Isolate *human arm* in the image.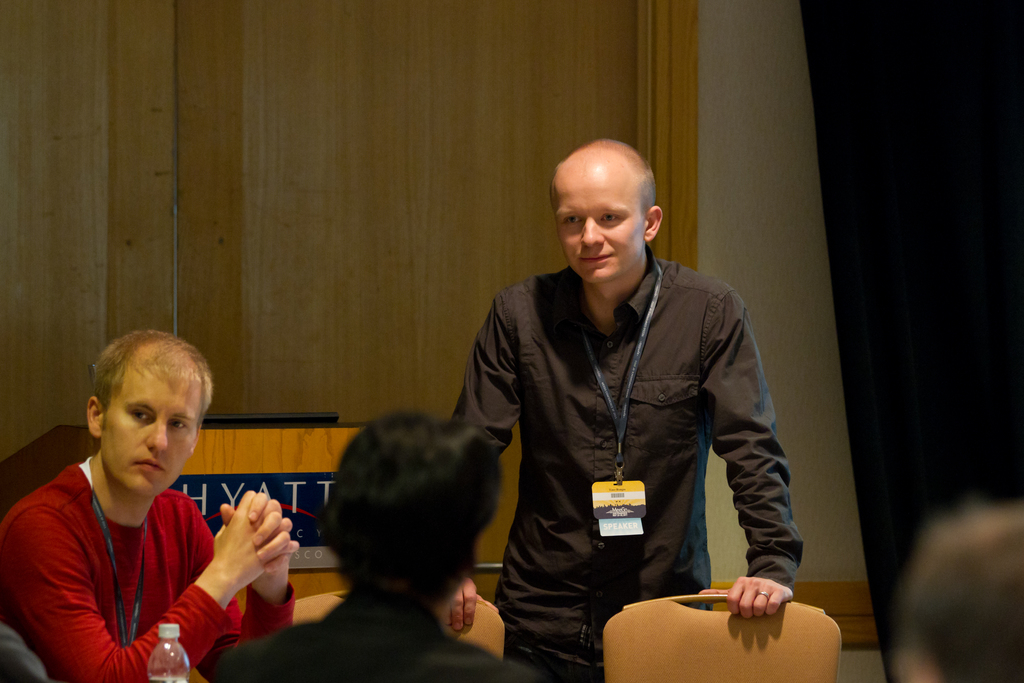
Isolated region: bbox=[700, 347, 798, 621].
